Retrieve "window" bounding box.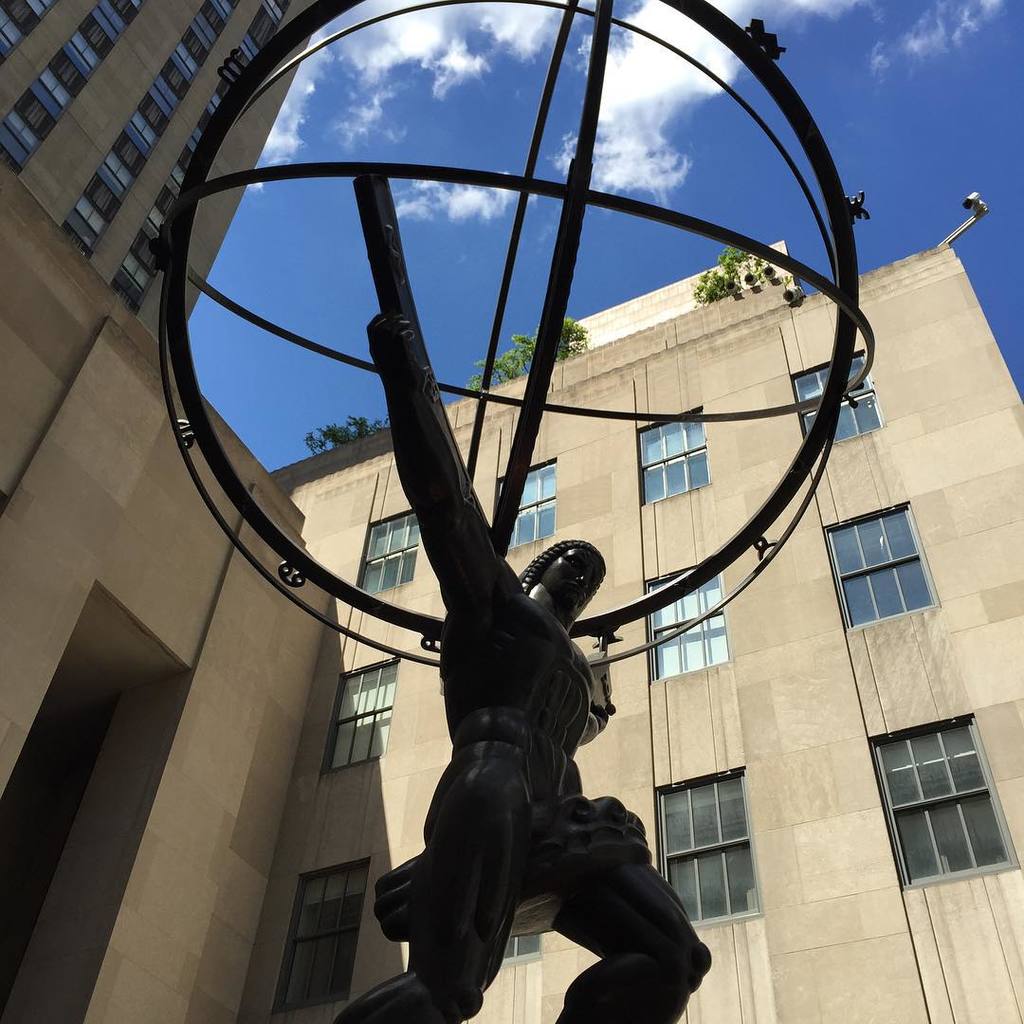
Bounding box: 355 522 424 590.
